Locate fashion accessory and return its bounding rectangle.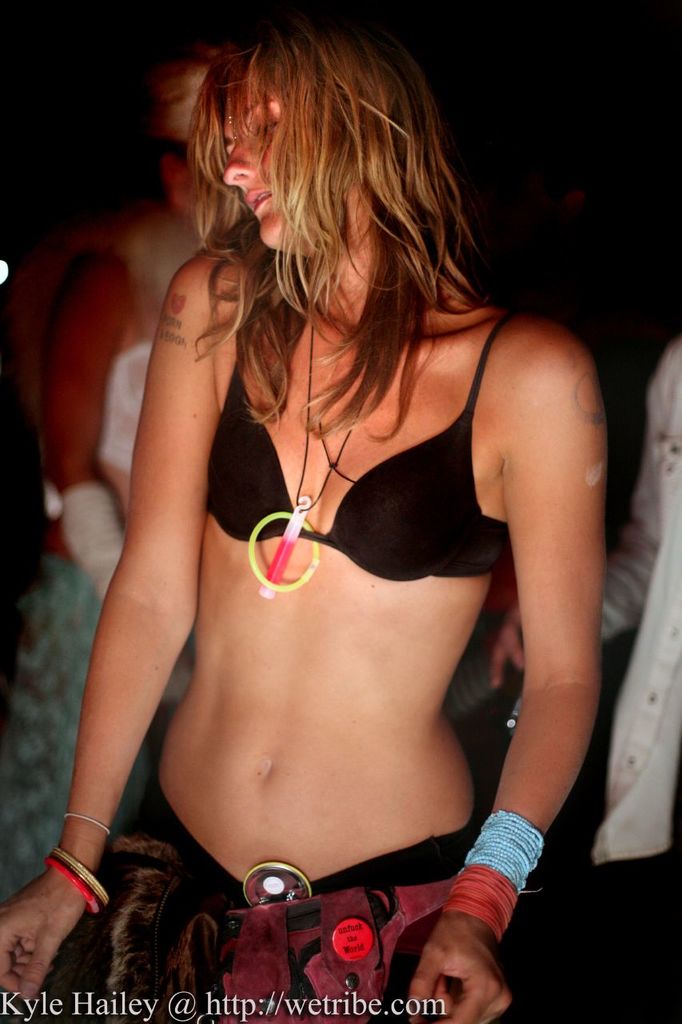
<region>221, 864, 445, 1023</region>.
